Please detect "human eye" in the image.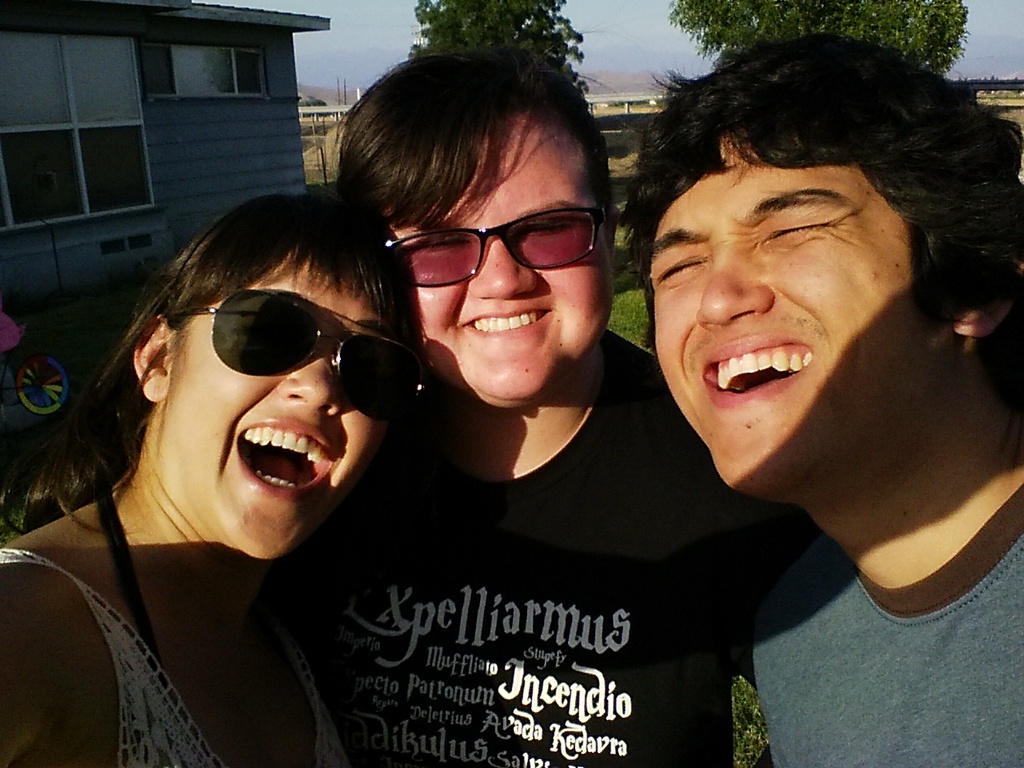
[x1=521, y1=217, x2=578, y2=239].
